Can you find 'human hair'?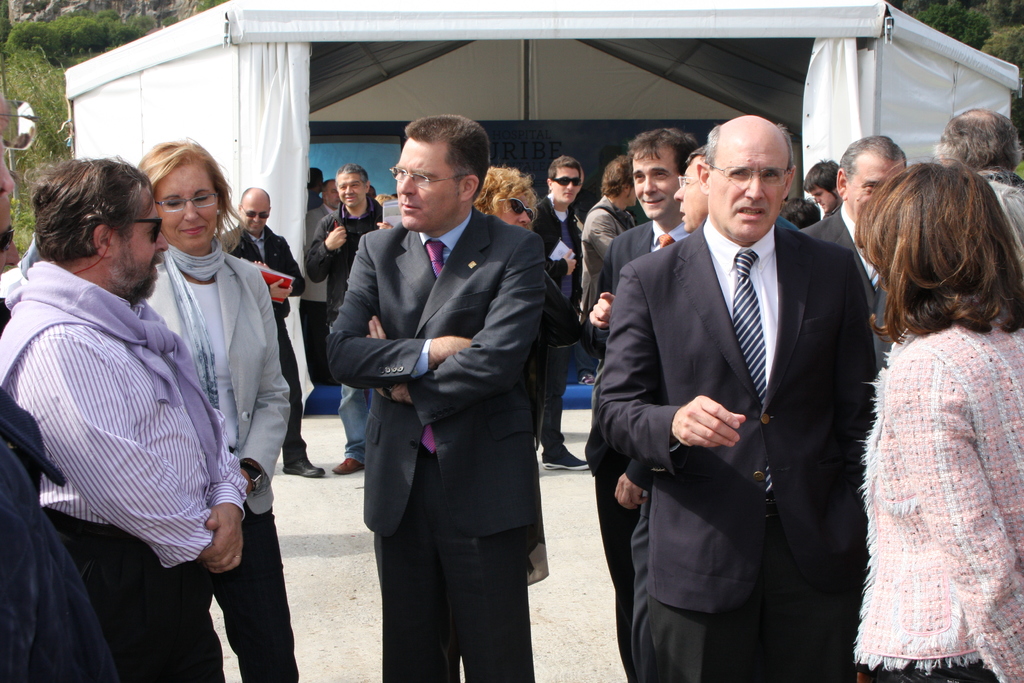
Yes, bounding box: bbox=[619, 124, 698, 176].
